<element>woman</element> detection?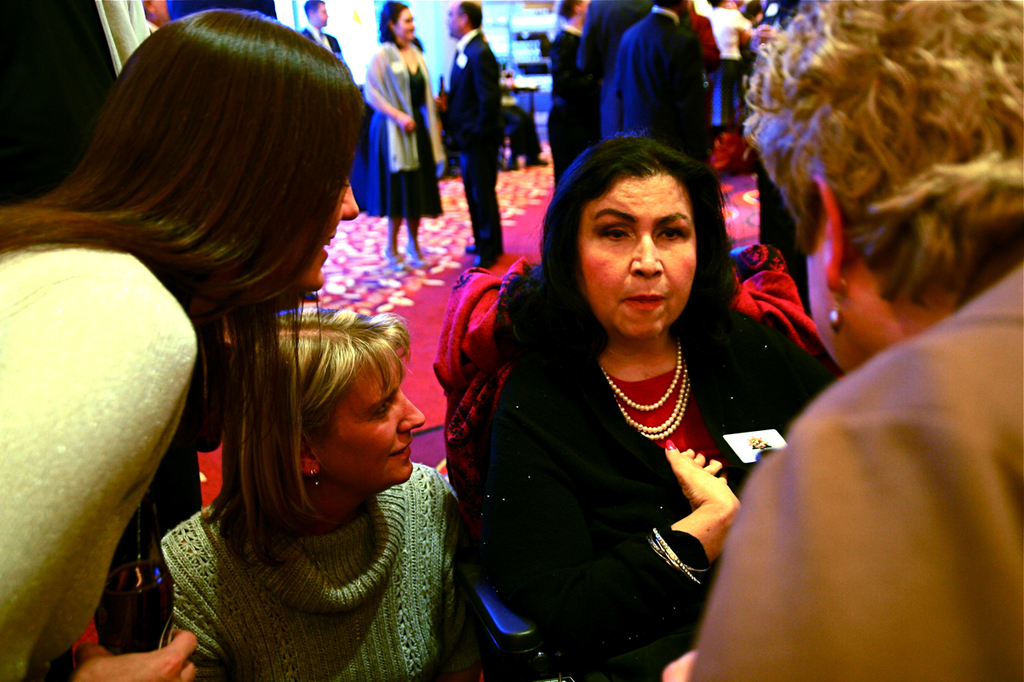
rect(437, 110, 785, 672)
